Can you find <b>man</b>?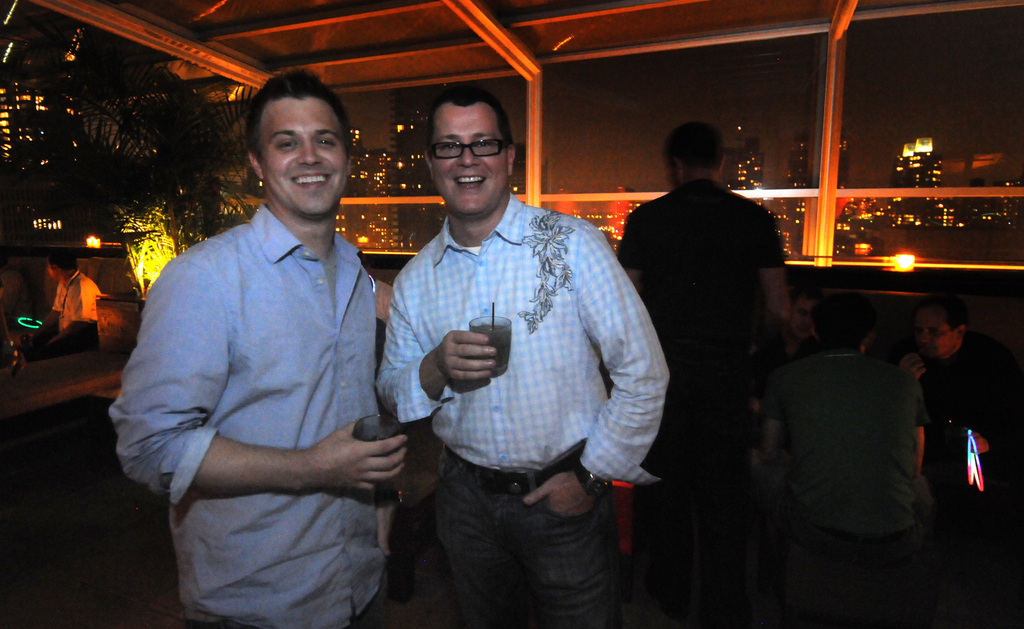
Yes, bounding box: select_region(892, 293, 1023, 461).
